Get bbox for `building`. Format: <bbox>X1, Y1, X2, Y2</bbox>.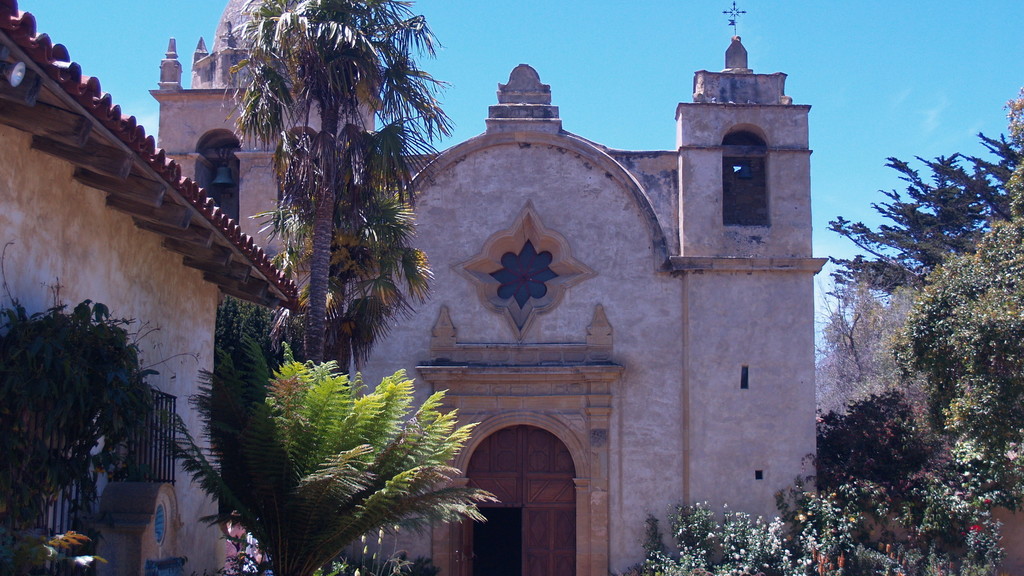
<bbox>0, 0, 307, 575</bbox>.
